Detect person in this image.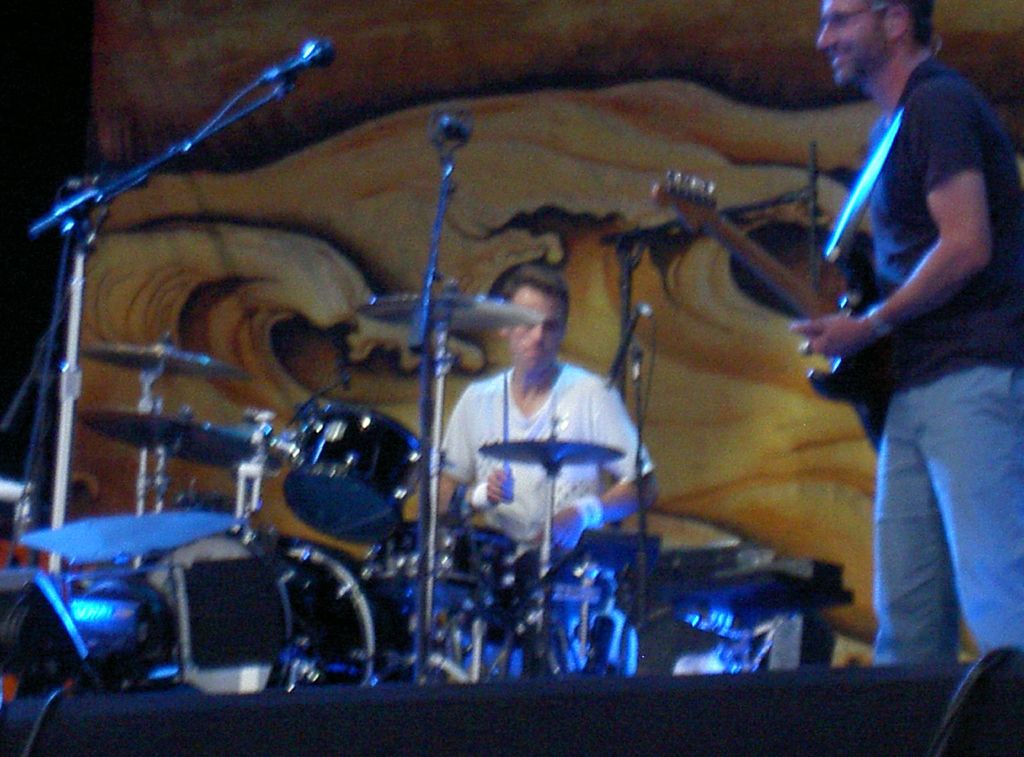
Detection: {"left": 417, "top": 262, "right": 653, "bottom": 683}.
